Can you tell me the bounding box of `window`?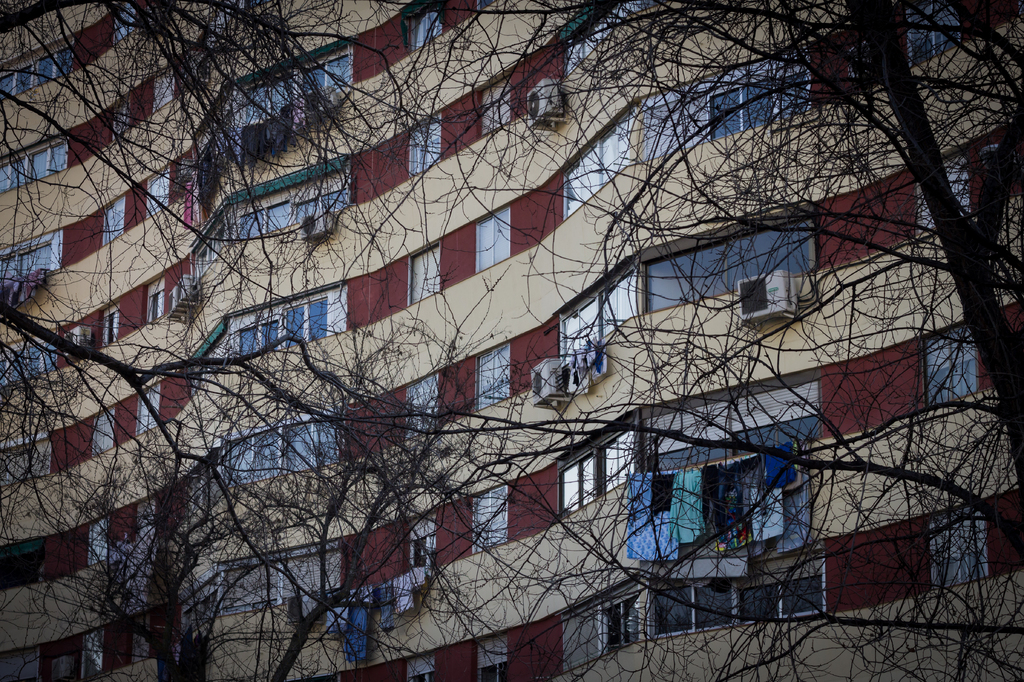
box(474, 0, 497, 13).
